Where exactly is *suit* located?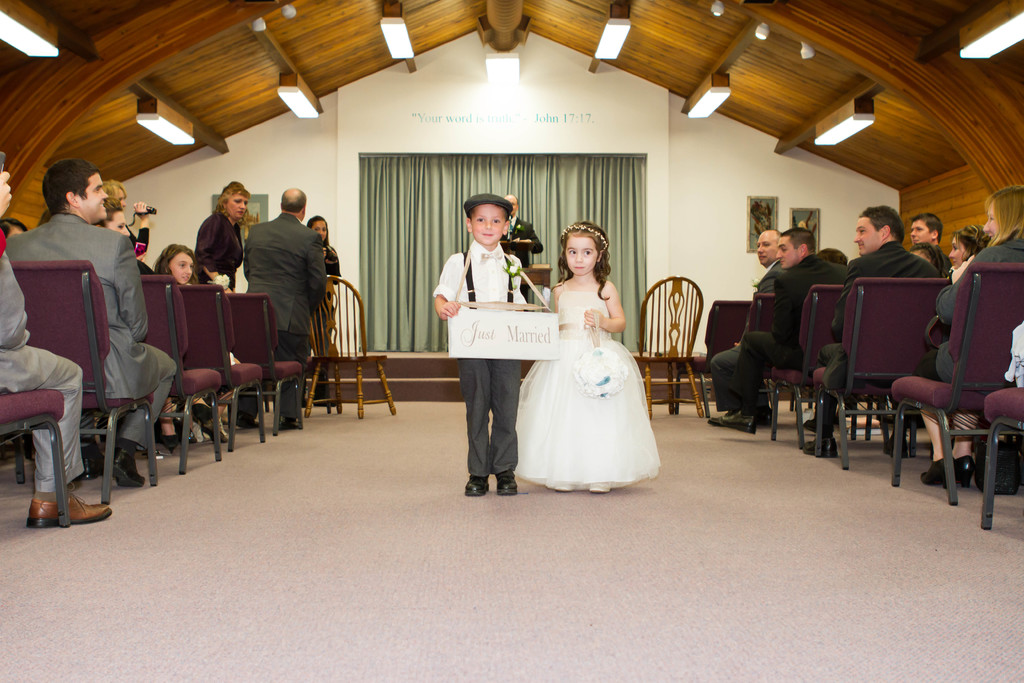
Its bounding box is {"left": 703, "top": 262, "right": 790, "bottom": 409}.
